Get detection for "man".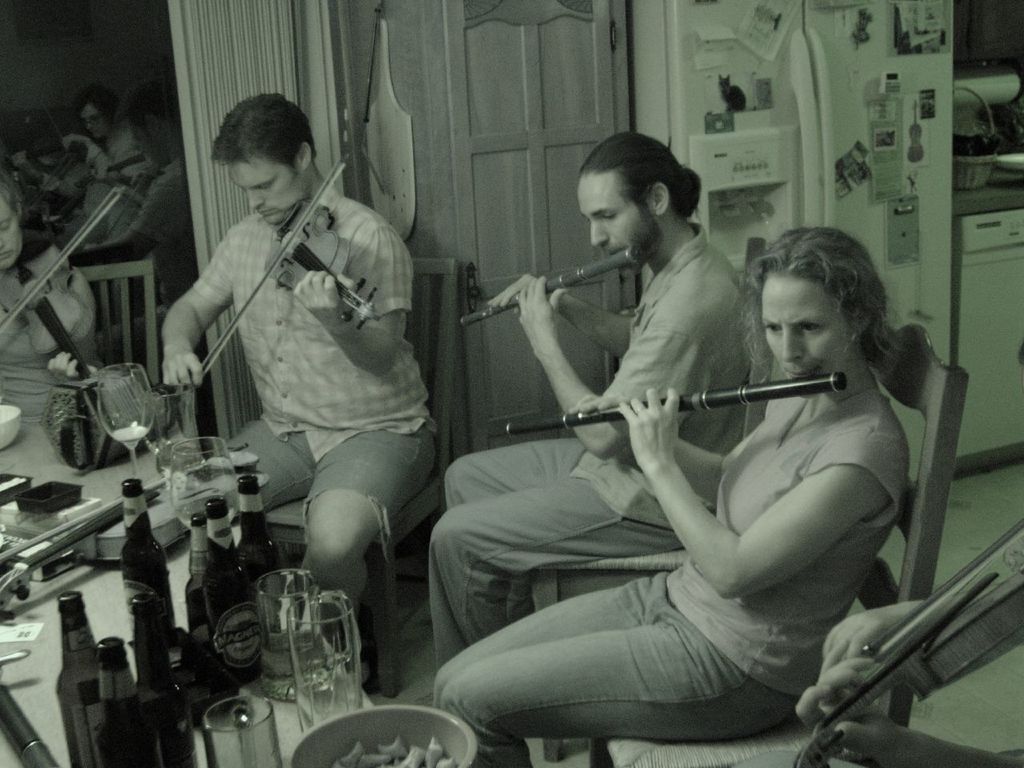
Detection: [434,131,749,678].
